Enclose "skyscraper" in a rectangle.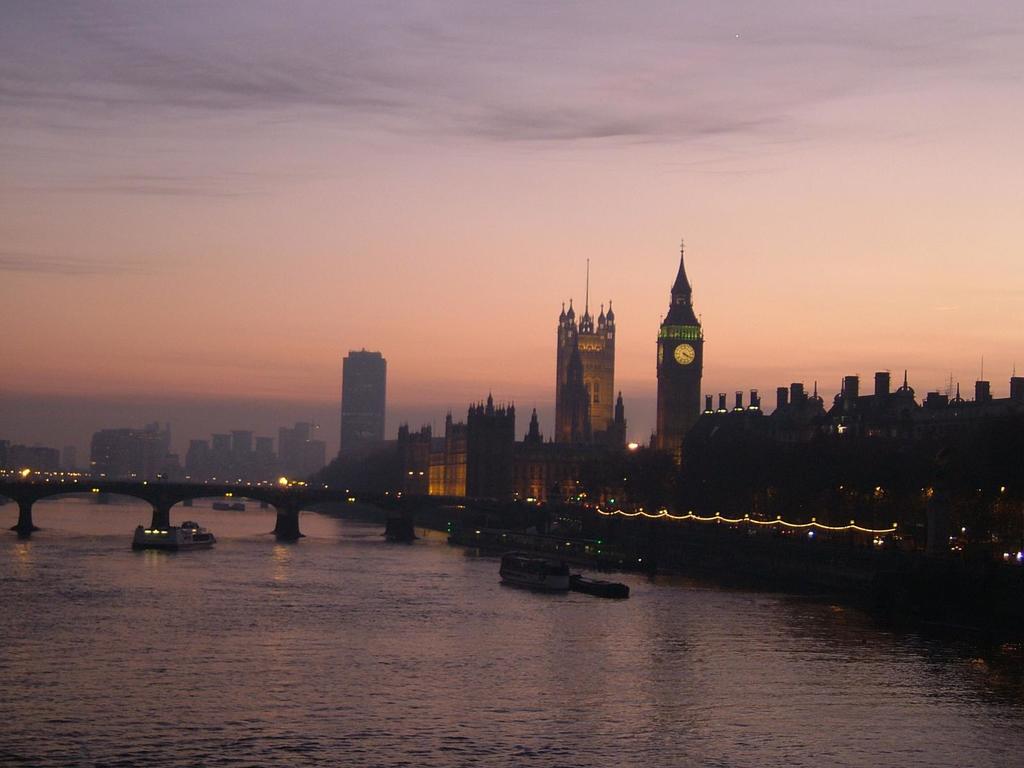
{"x1": 545, "y1": 273, "x2": 632, "y2": 469}.
